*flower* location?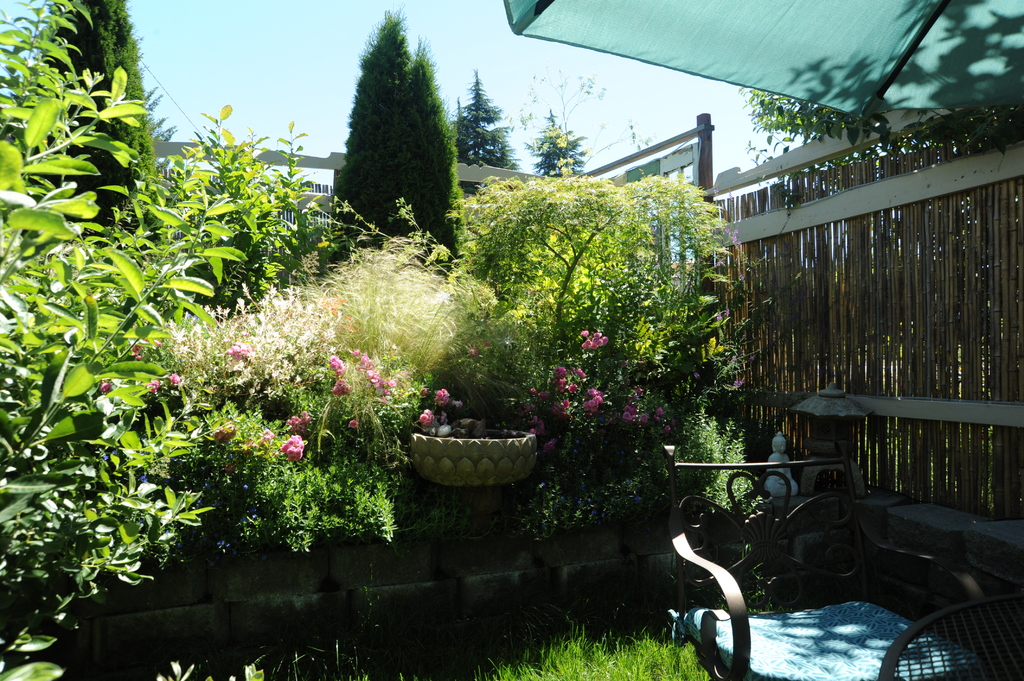
330/349/343/368
